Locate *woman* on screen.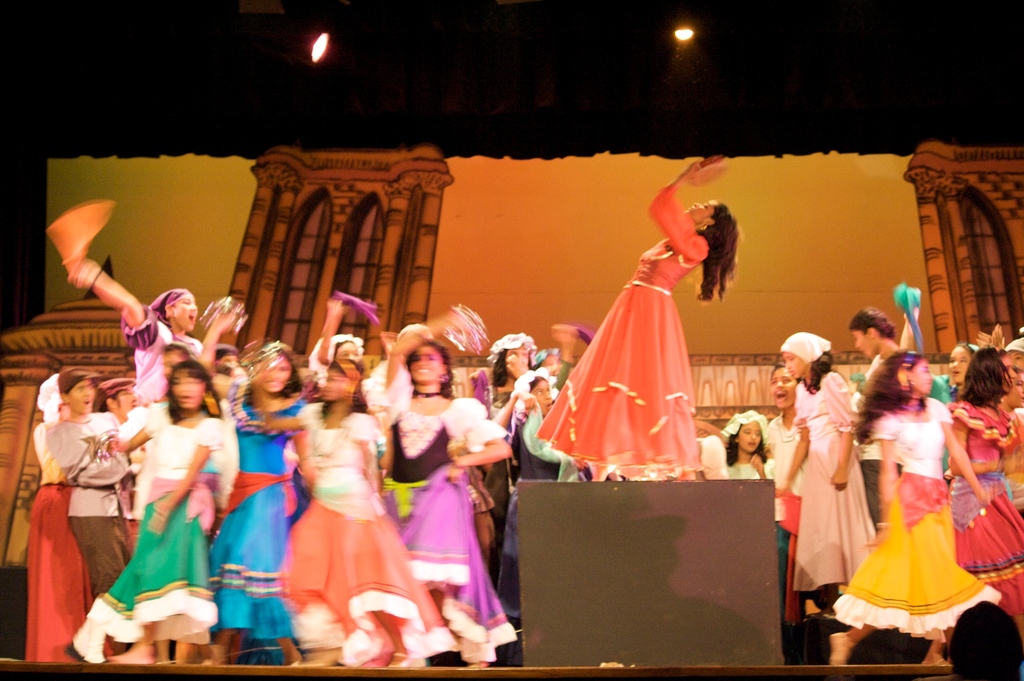
On screen at crop(195, 300, 316, 664).
